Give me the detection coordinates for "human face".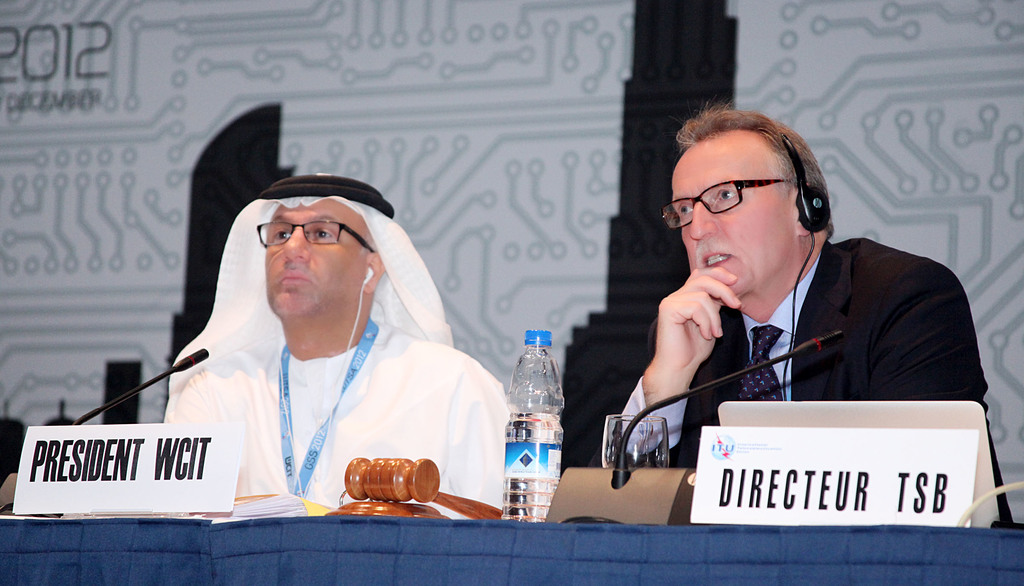
region(266, 198, 366, 315).
